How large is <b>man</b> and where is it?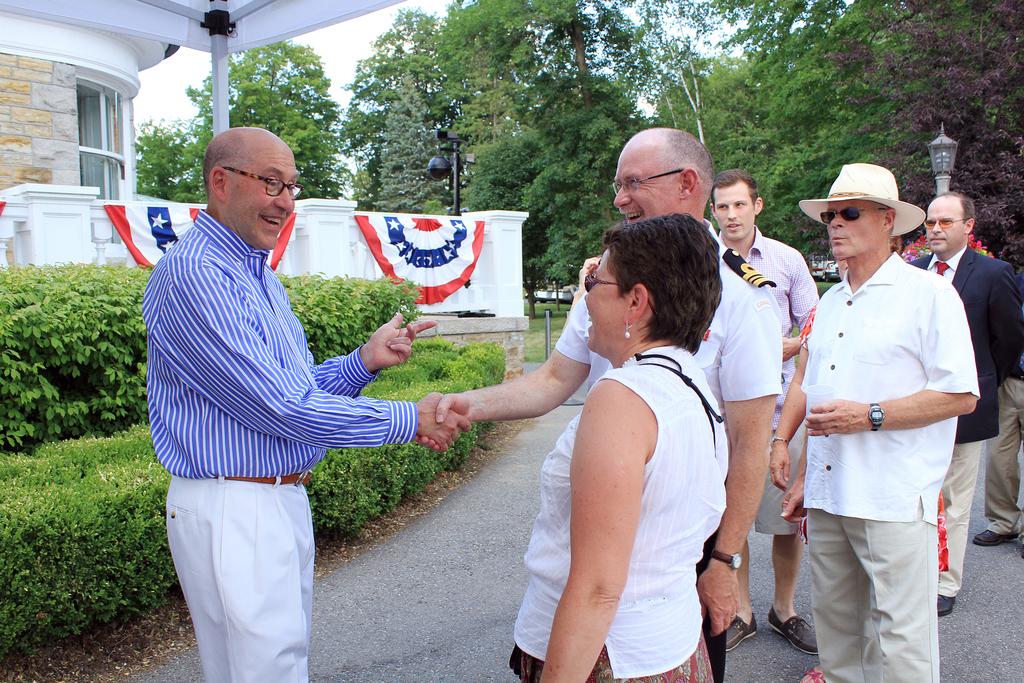
Bounding box: select_region(141, 125, 470, 682).
